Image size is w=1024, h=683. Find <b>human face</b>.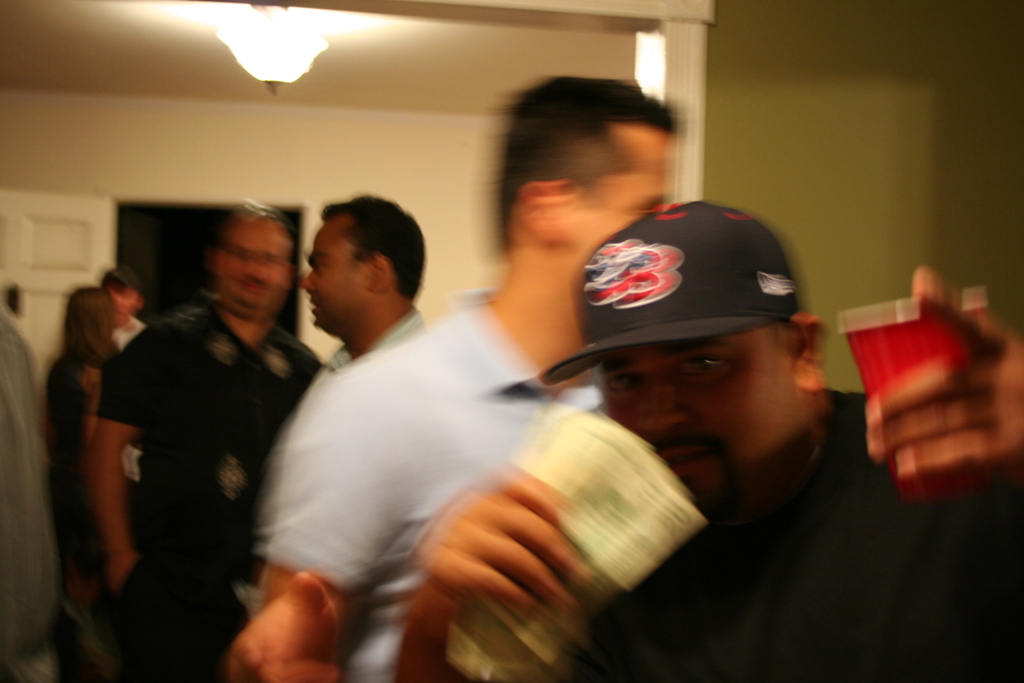
box=[568, 124, 669, 267].
